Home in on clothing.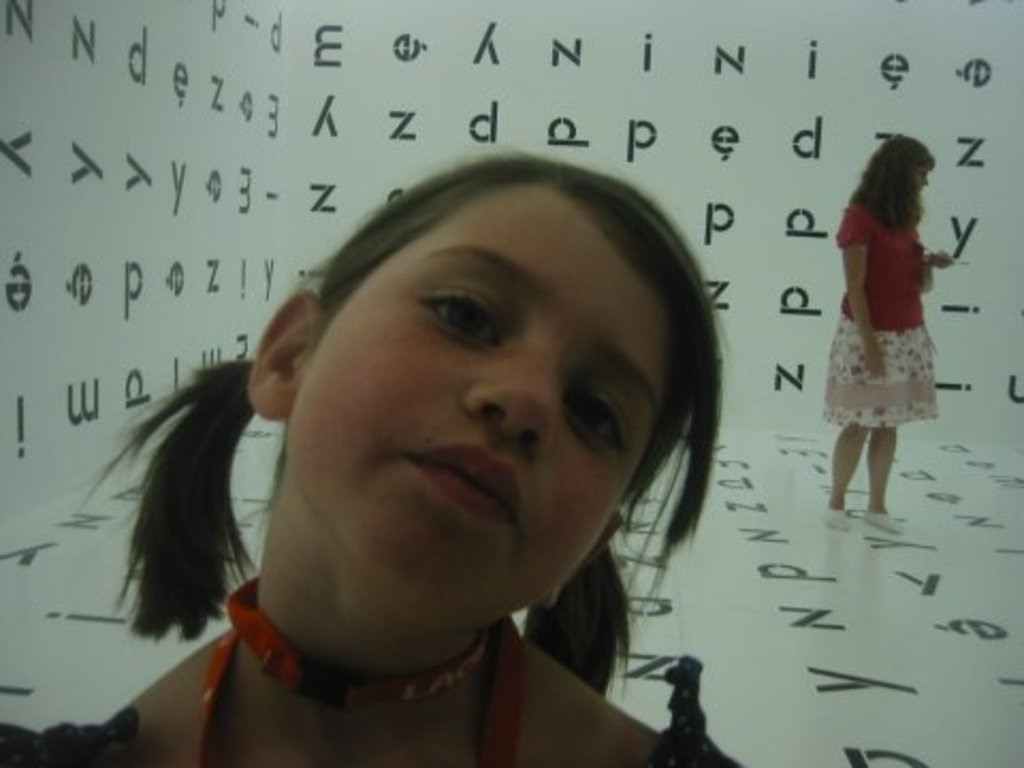
Homed in at 815, 188, 954, 429.
